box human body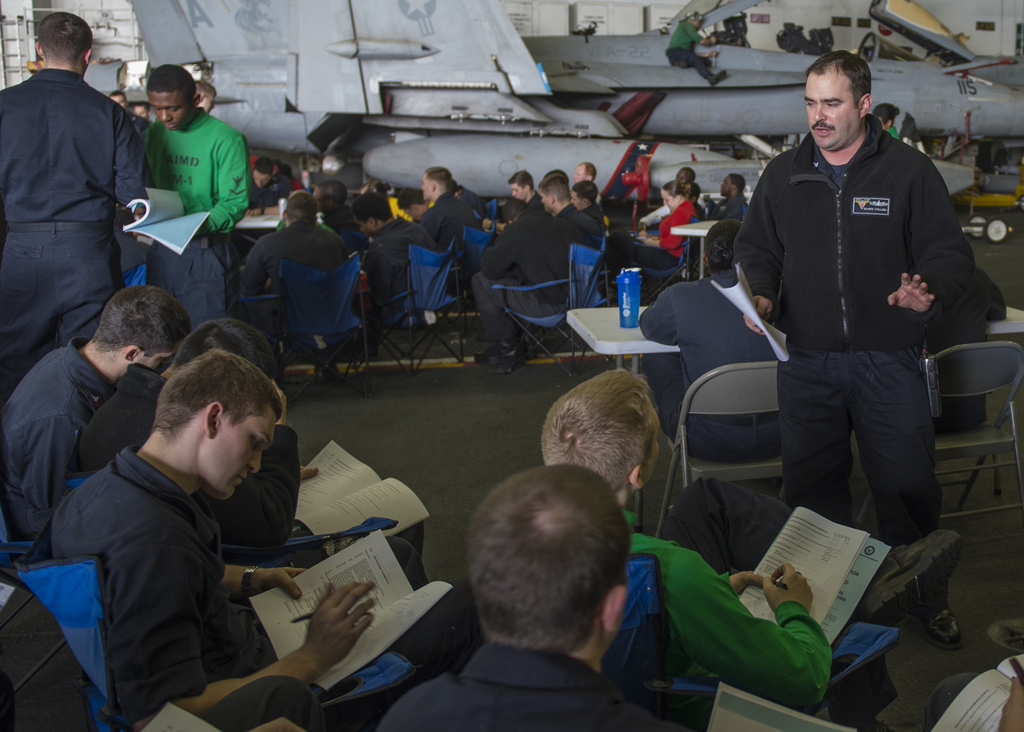
locate(538, 366, 831, 721)
